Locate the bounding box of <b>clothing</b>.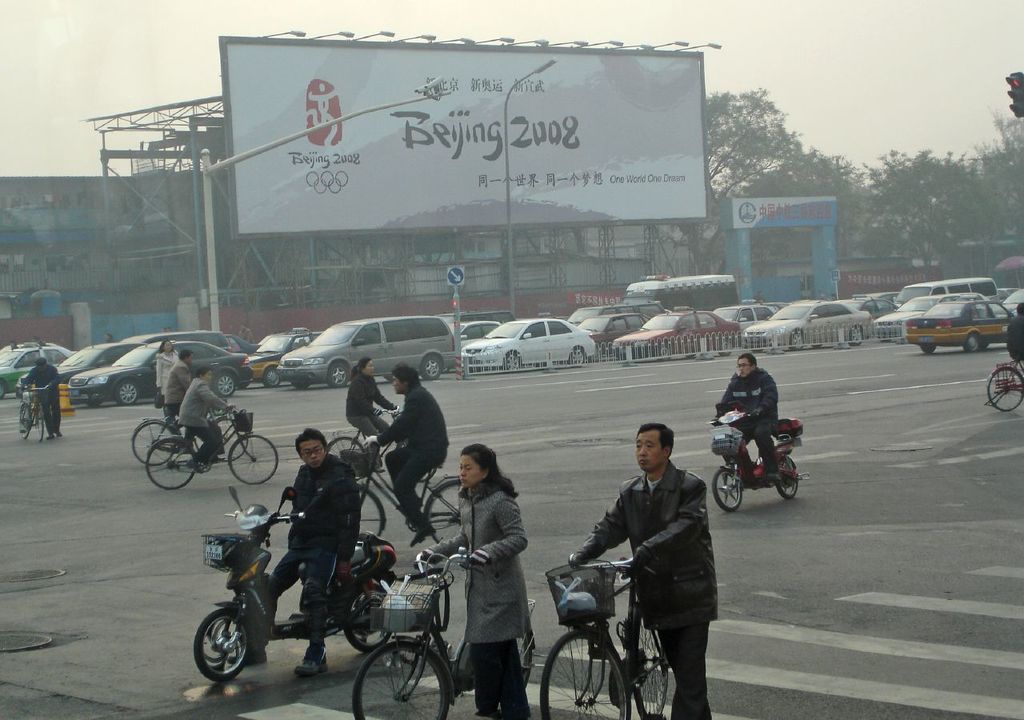
Bounding box: bbox=(176, 377, 227, 460).
